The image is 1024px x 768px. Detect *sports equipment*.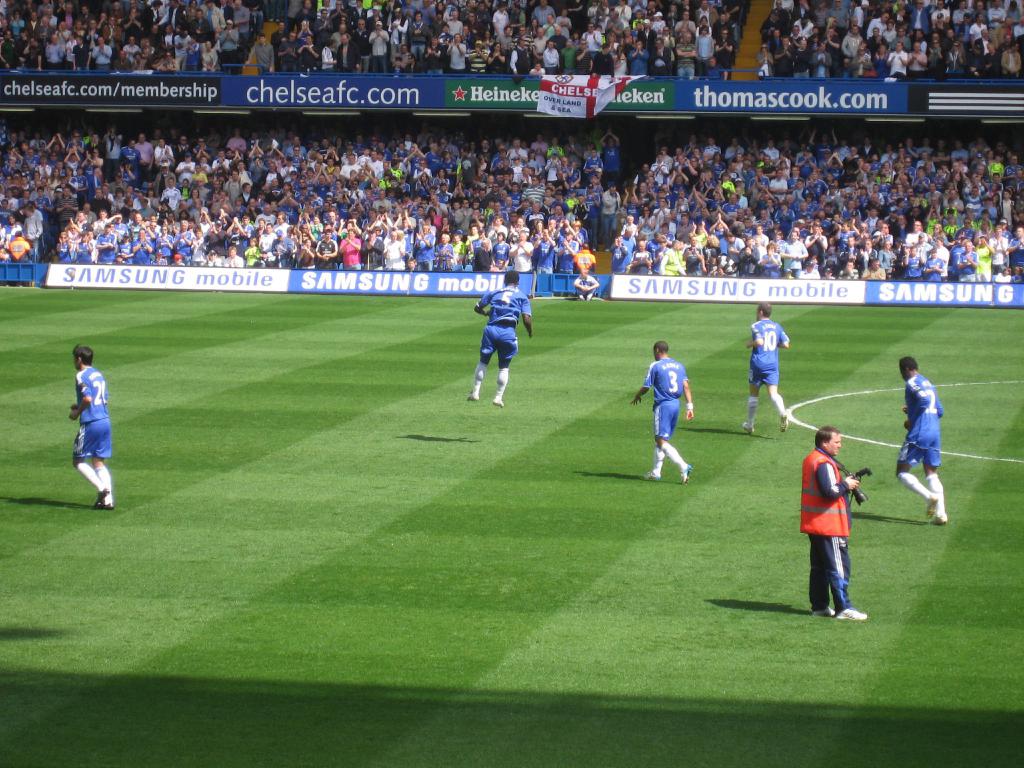
Detection: select_region(811, 604, 836, 619).
